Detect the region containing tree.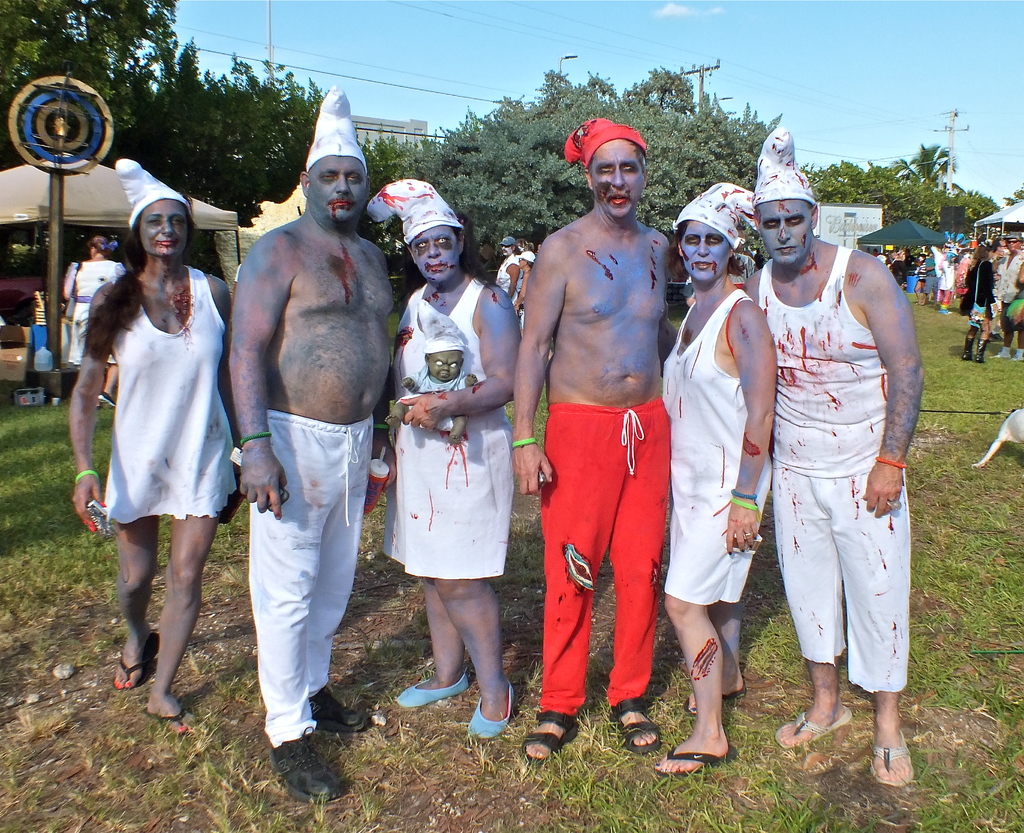
box(886, 142, 961, 183).
